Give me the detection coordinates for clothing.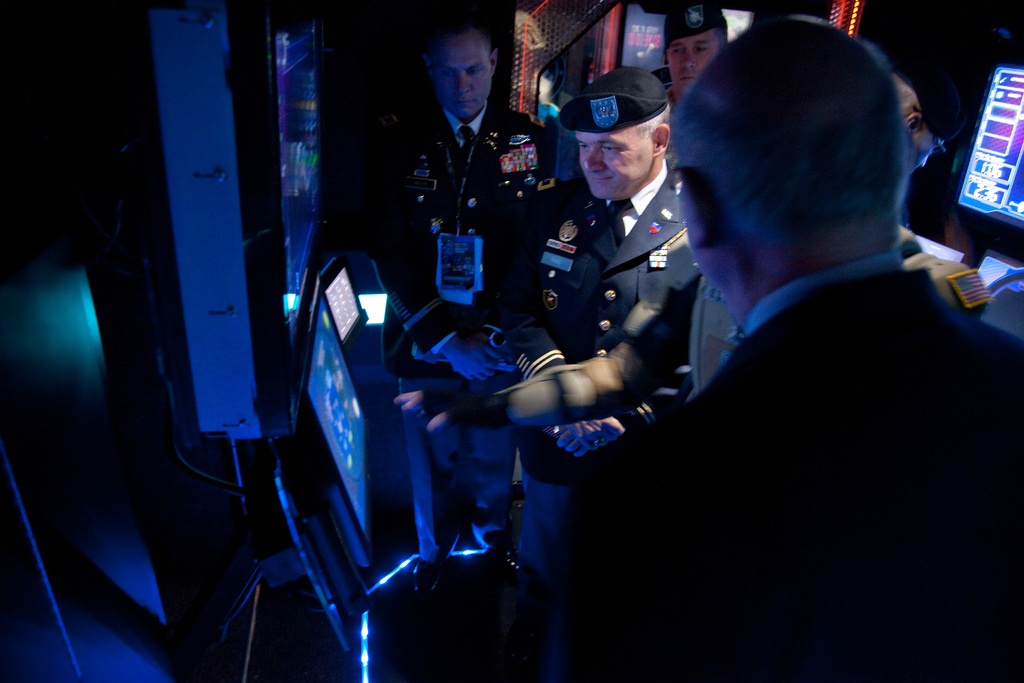
box(647, 65, 684, 119).
